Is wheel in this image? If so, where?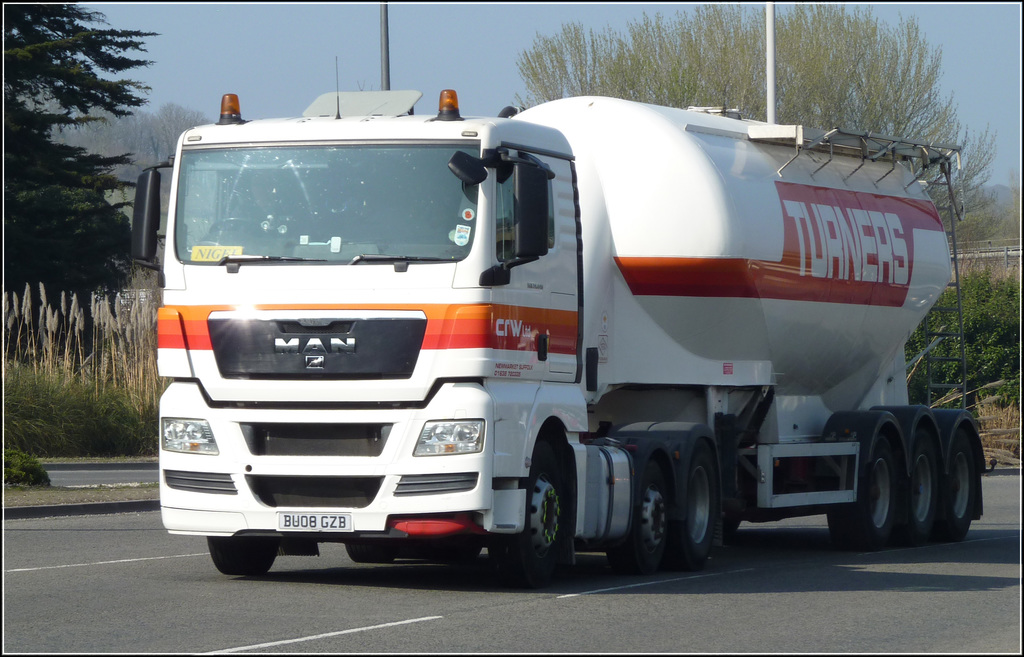
Yes, at {"x1": 203, "y1": 528, "x2": 280, "y2": 578}.
